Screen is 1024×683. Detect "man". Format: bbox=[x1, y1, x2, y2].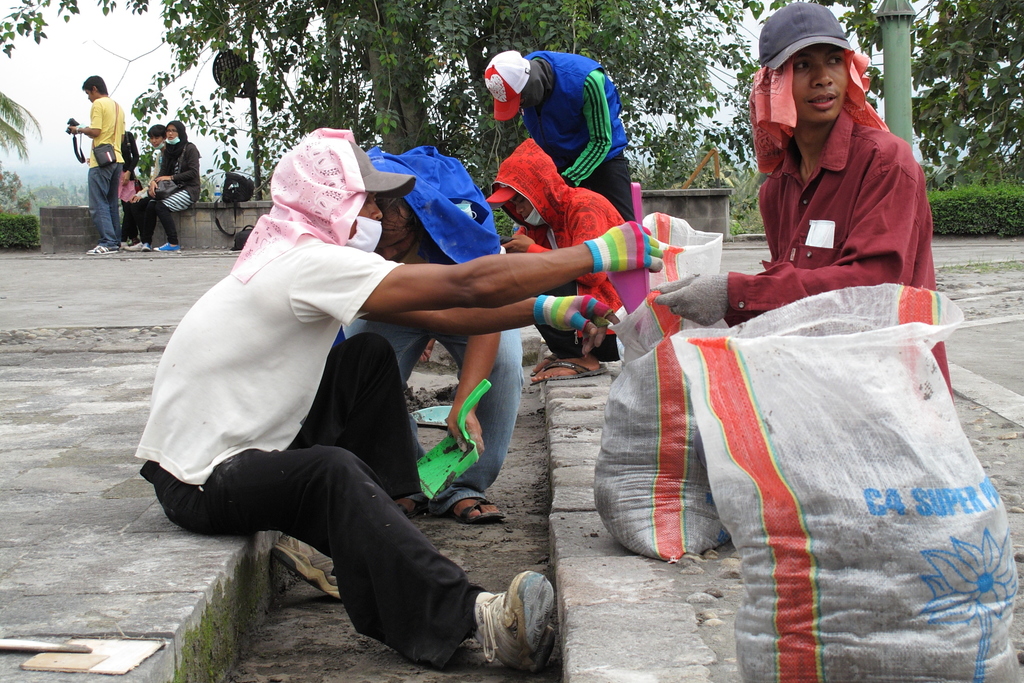
bbox=[483, 49, 636, 224].
